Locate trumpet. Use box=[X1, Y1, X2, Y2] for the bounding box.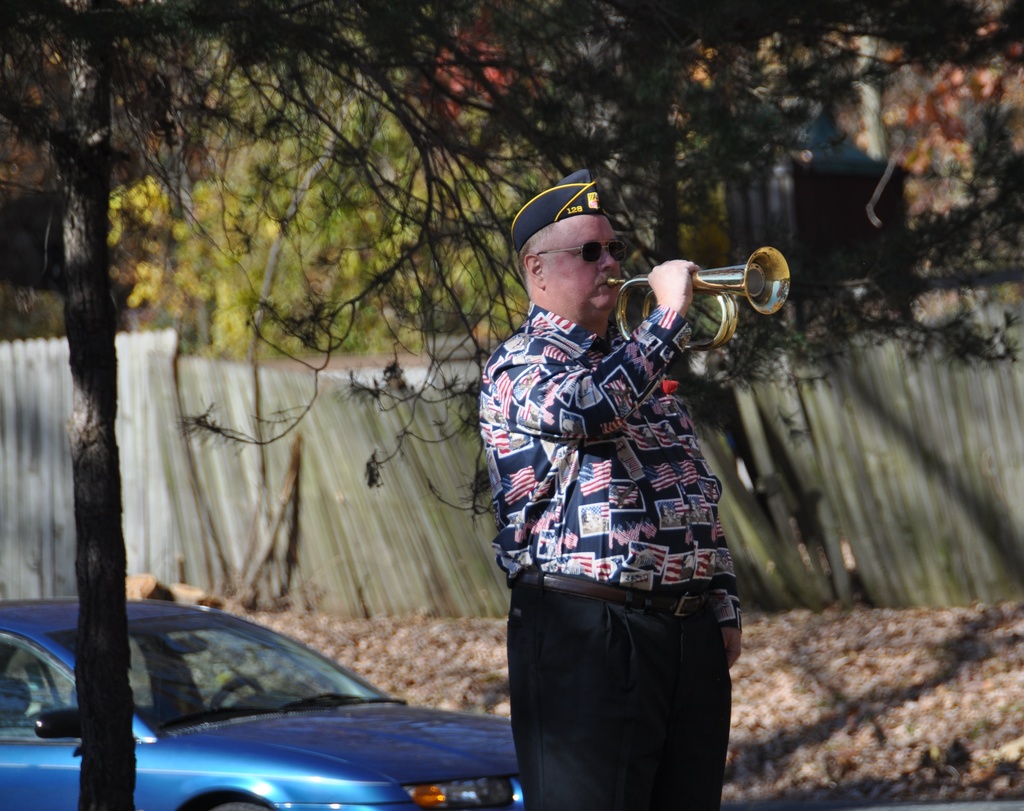
box=[614, 239, 786, 348].
